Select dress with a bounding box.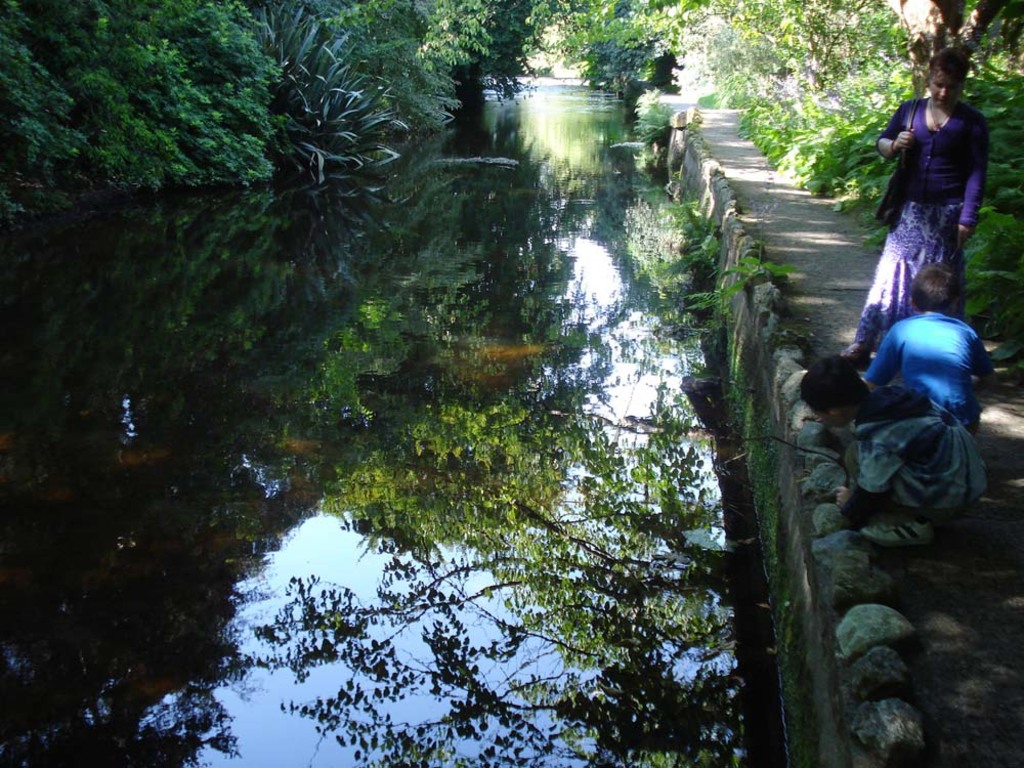
box(855, 96, 990, 353).
